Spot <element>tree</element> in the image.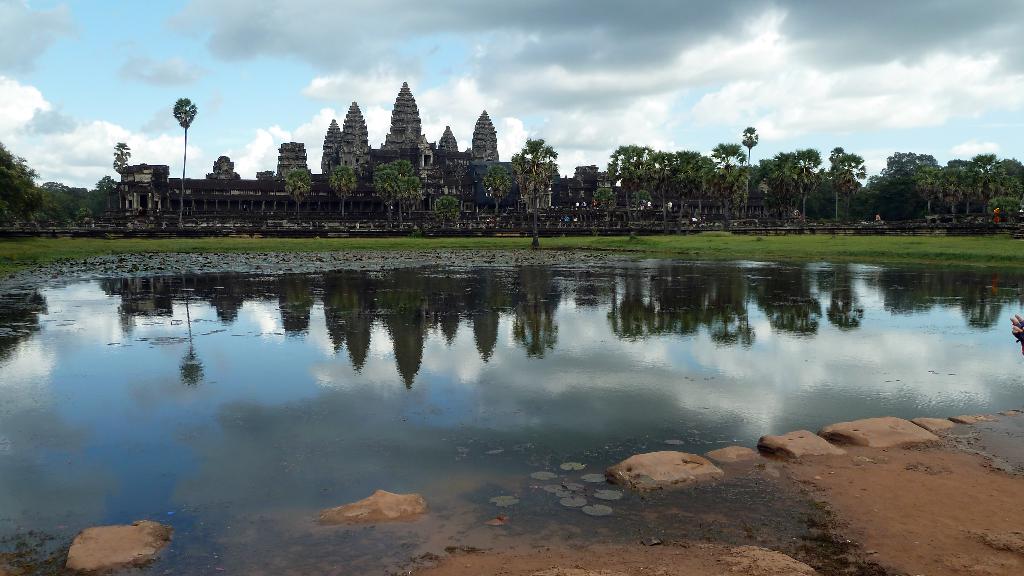
<element>tree</element> found at select_region(173, 96, 198, 237).
